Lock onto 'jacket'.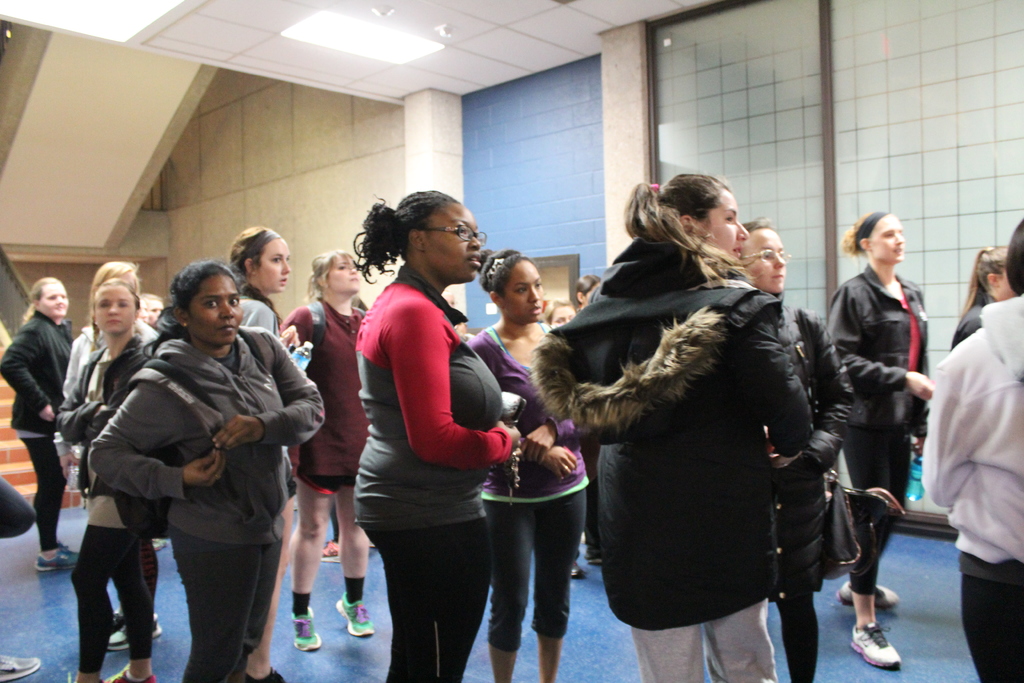
Locked: (left=558, top=195, right=846, bottom=604).
